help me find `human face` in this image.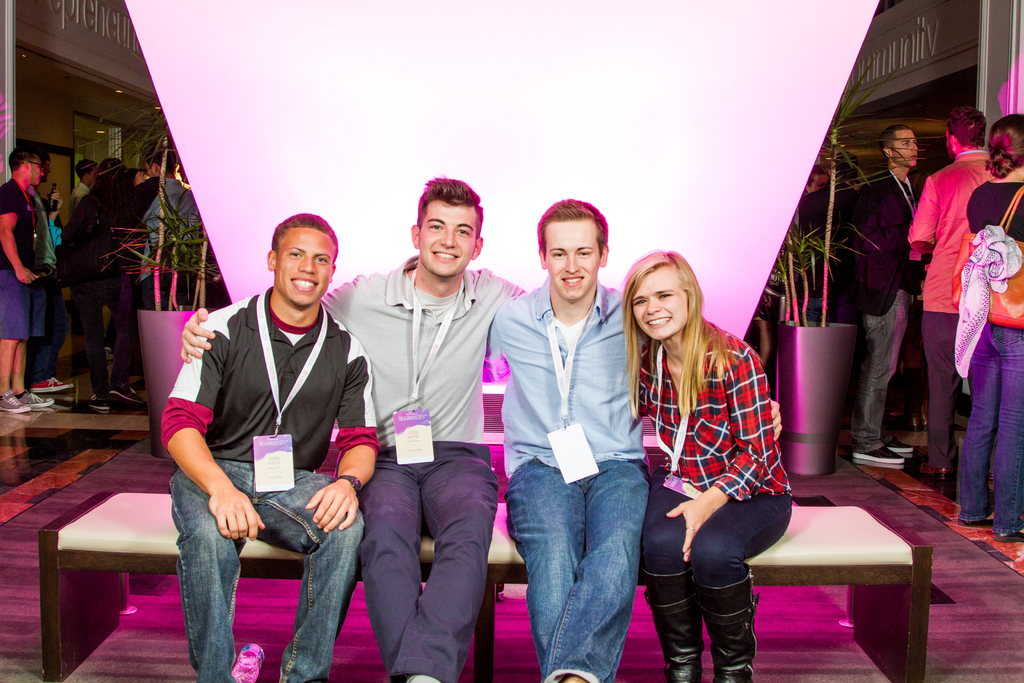
Found it: box=[27, 156, 42, 185].
